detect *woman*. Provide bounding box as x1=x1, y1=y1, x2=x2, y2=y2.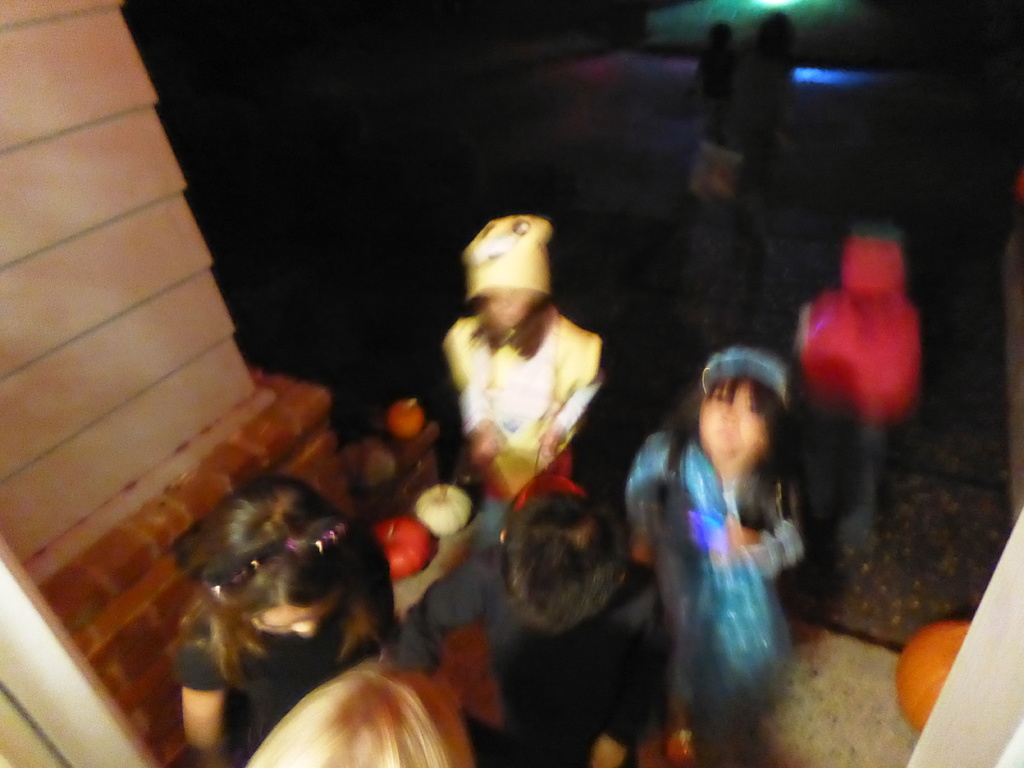
x1=611, y1=342, x2=806, y2=740.
